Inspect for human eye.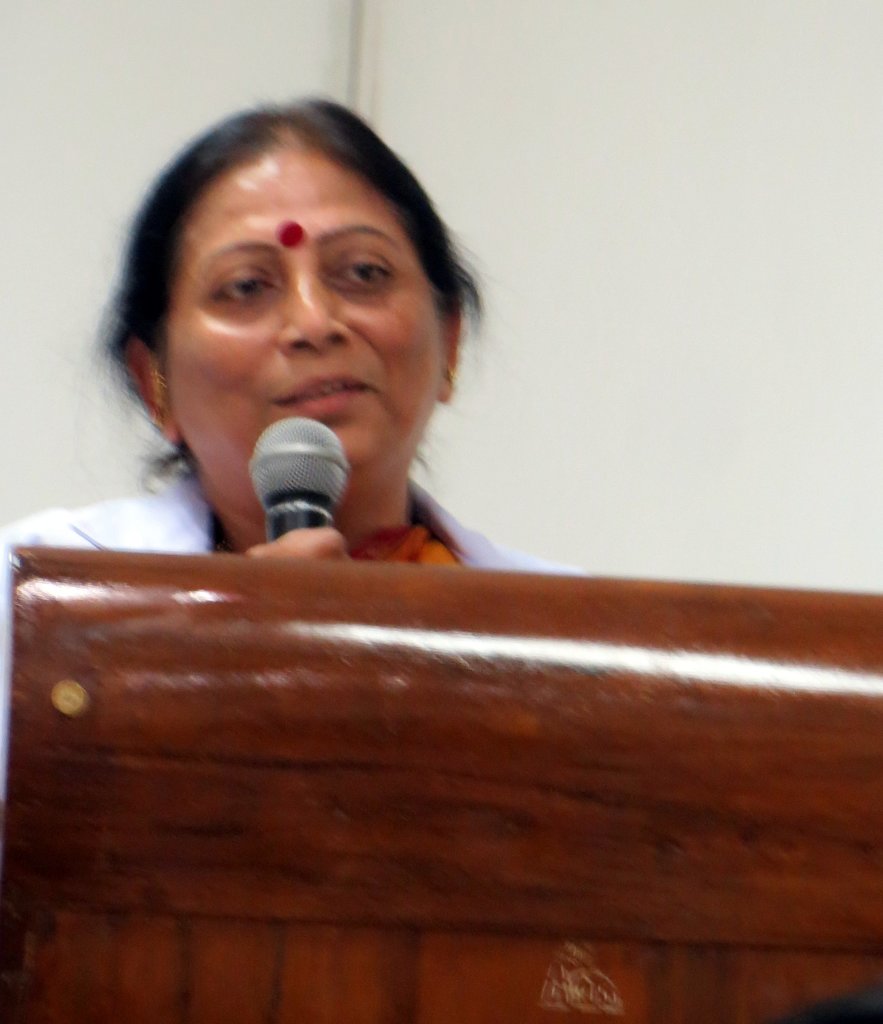
Inspection: 328:252:400:295.
